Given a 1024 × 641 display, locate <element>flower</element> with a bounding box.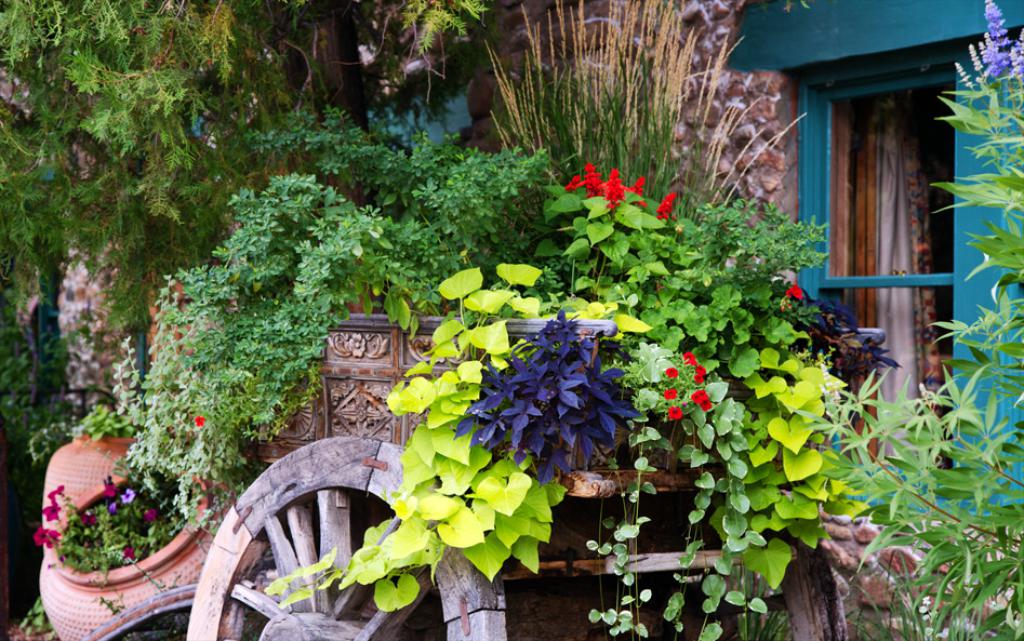
Located: 666/369/679/376.
